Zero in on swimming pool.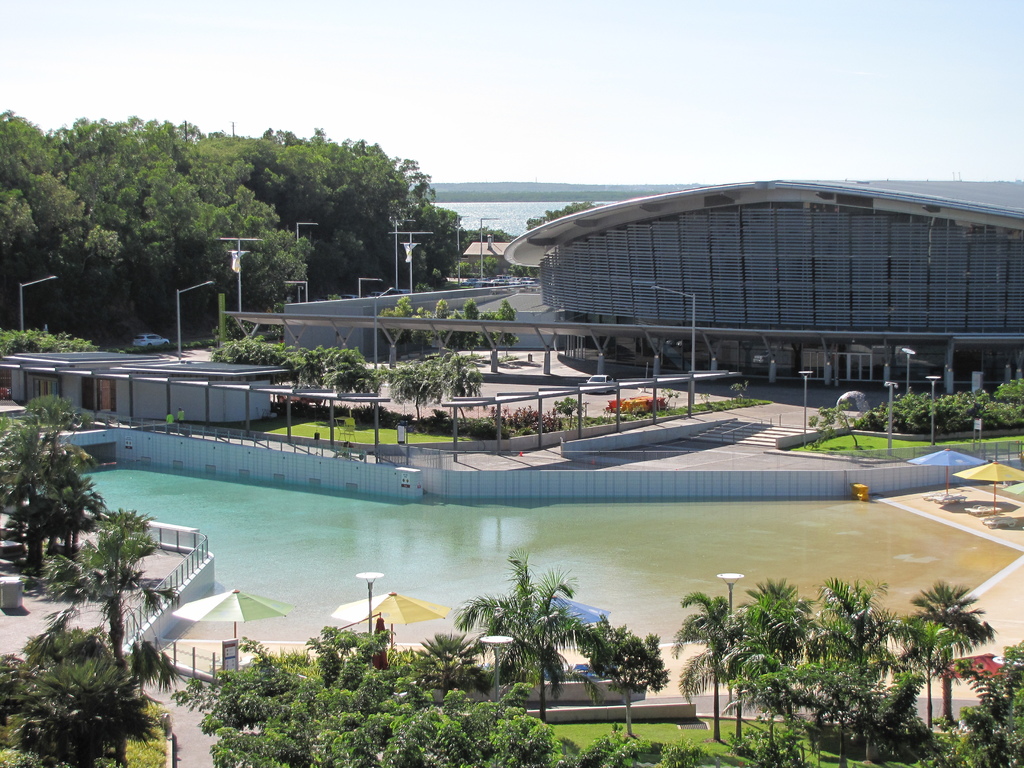
Zeroed in: 0,449,1005,735.
